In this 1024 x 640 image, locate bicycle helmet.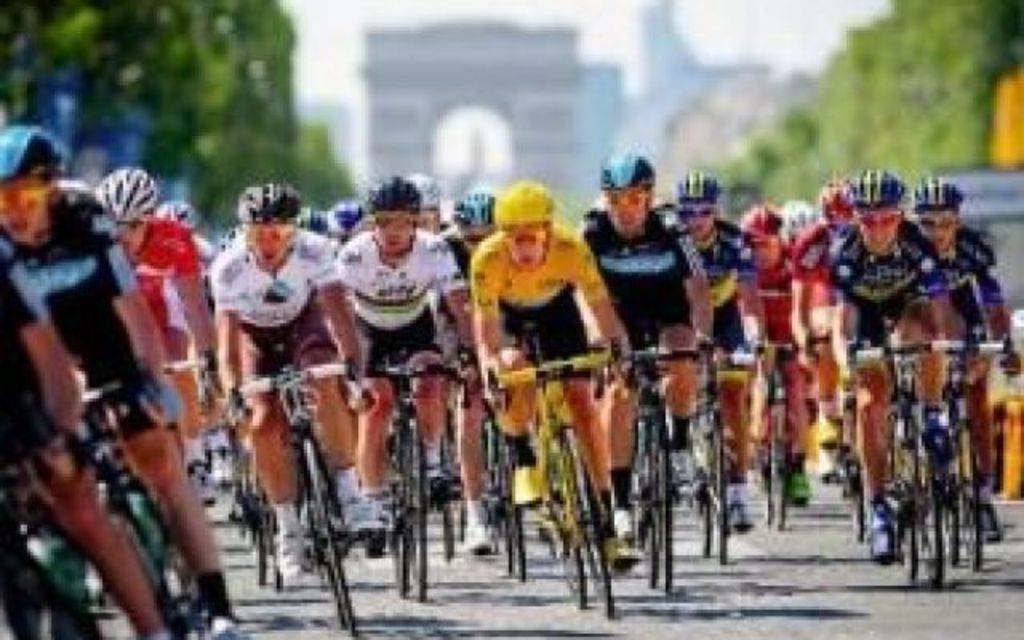
Bounding box: x1=598 y1=158 x2=640 y2=190.
